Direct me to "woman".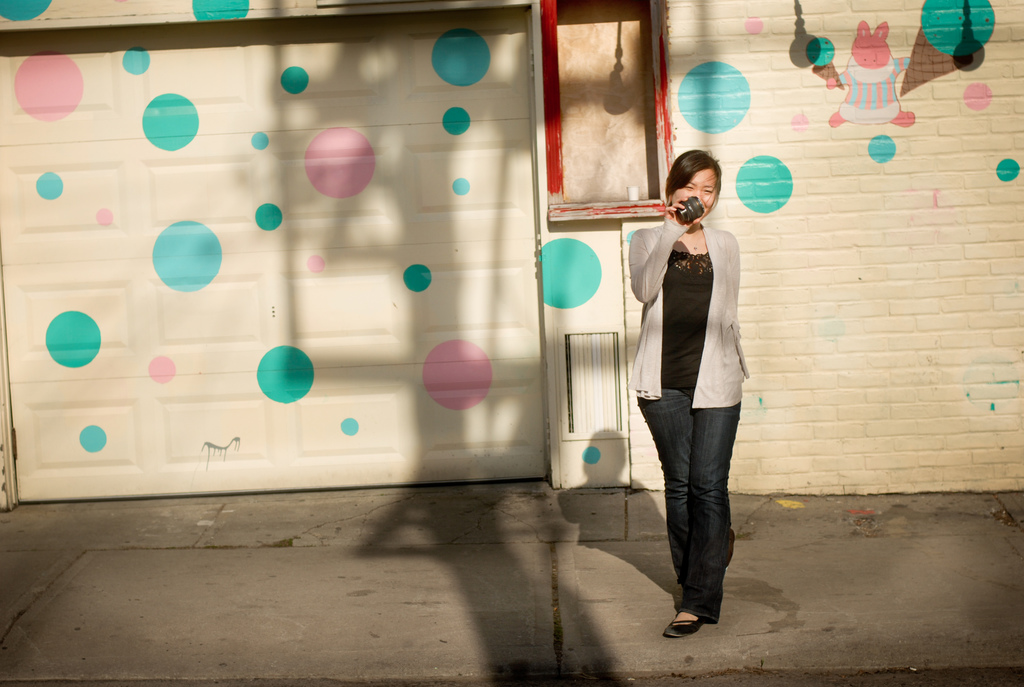
Direction: select_region(623, 141, 757, 631).
